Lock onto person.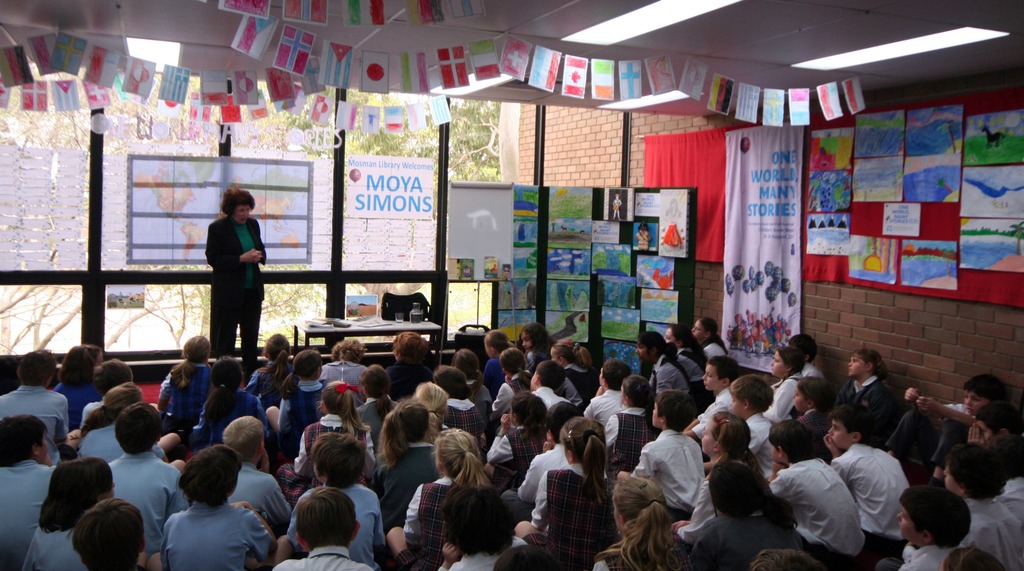
Locked: bbox=[82, 374, 150, 479].
